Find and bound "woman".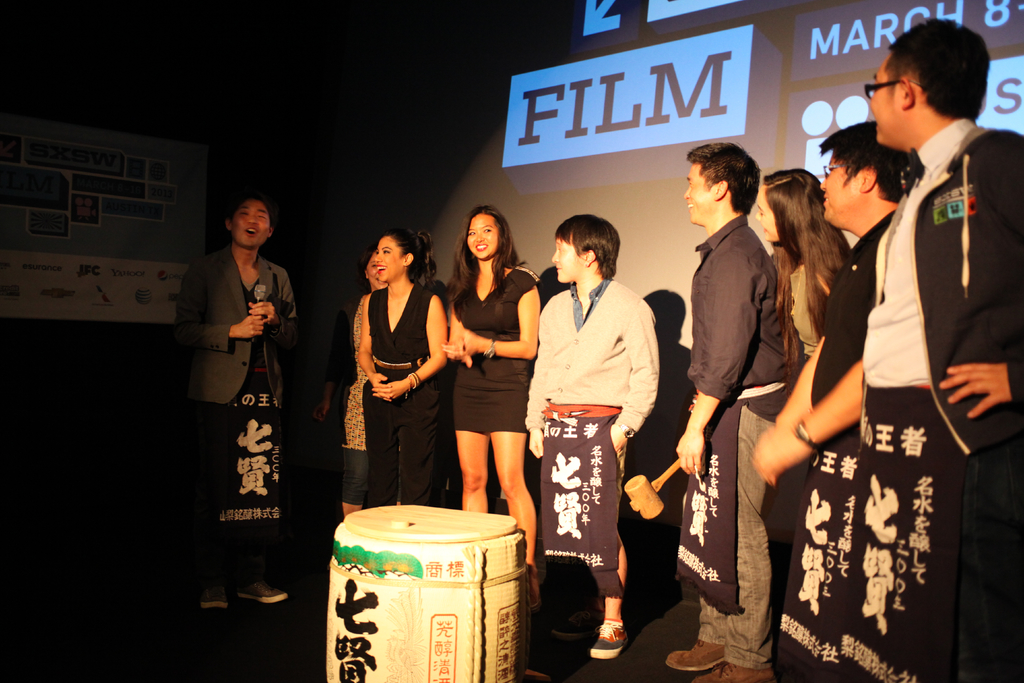
Bound: box=[442, 208, 550, 557].
